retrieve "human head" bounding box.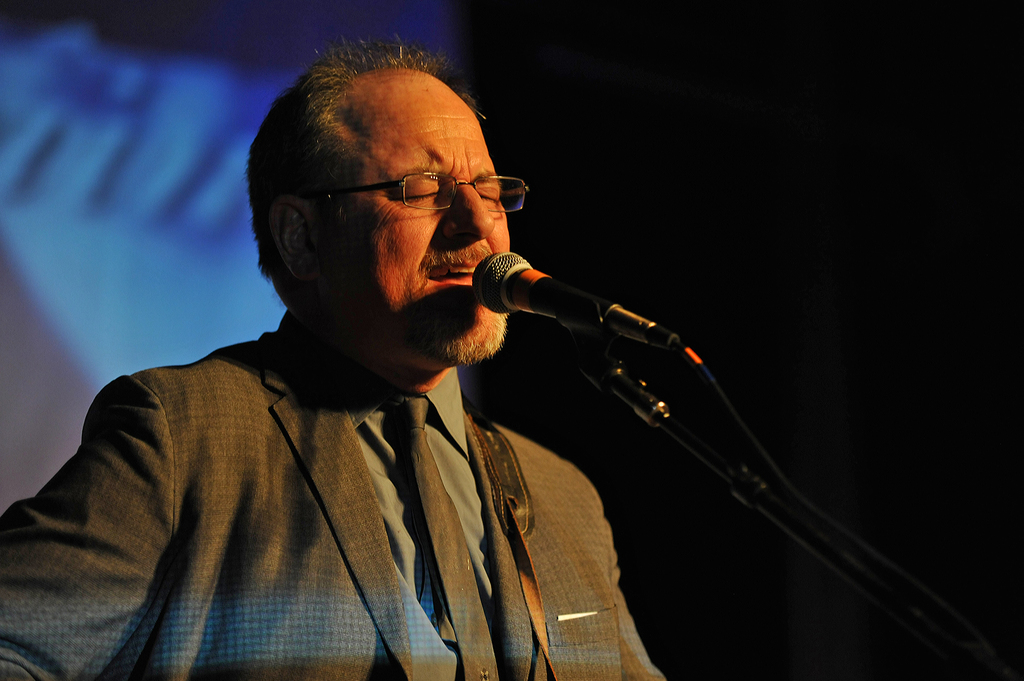
Bounding box: (left=236, top=33, right=520, bottom=381).
